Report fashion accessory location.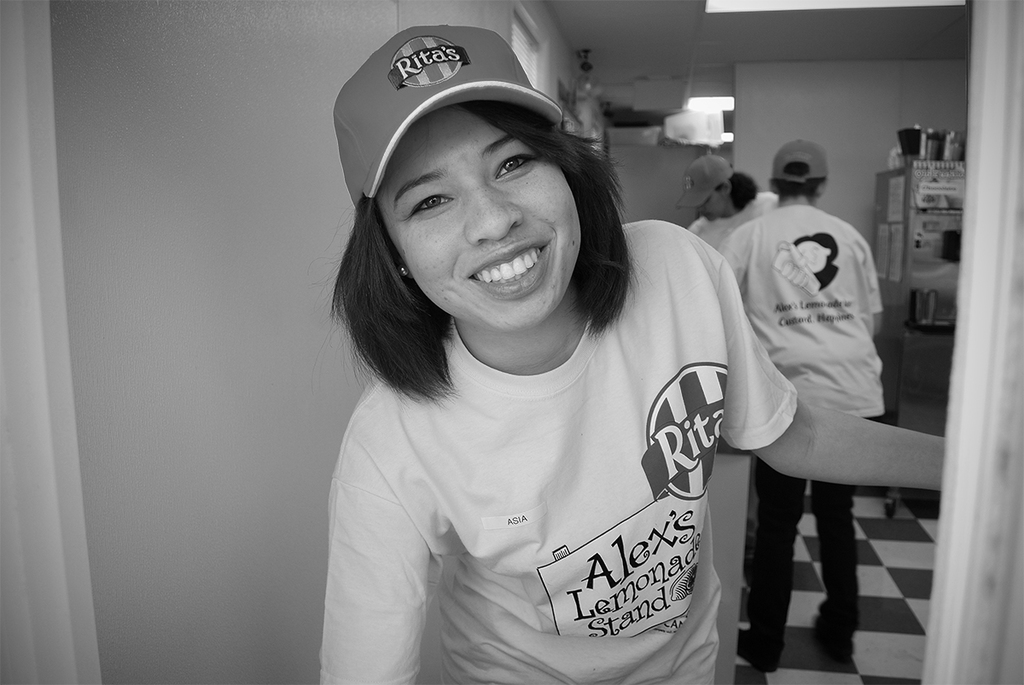
Report: (330,24,564,207).
